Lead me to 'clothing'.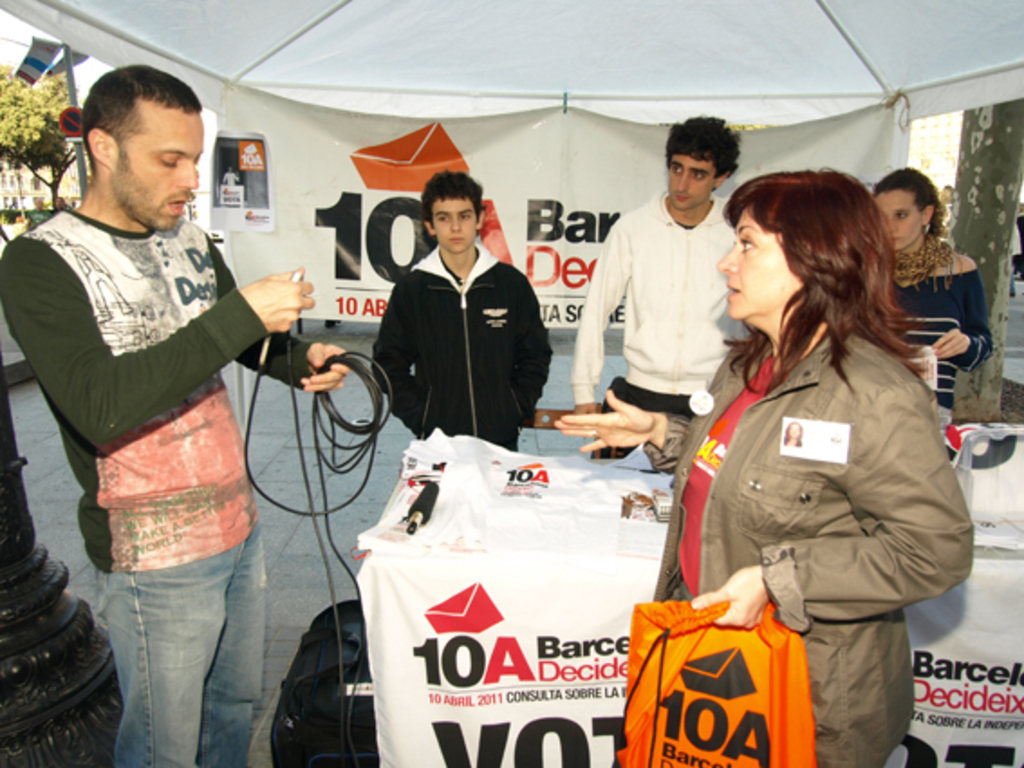
Lead to <box>567,188,753,461</box>.
